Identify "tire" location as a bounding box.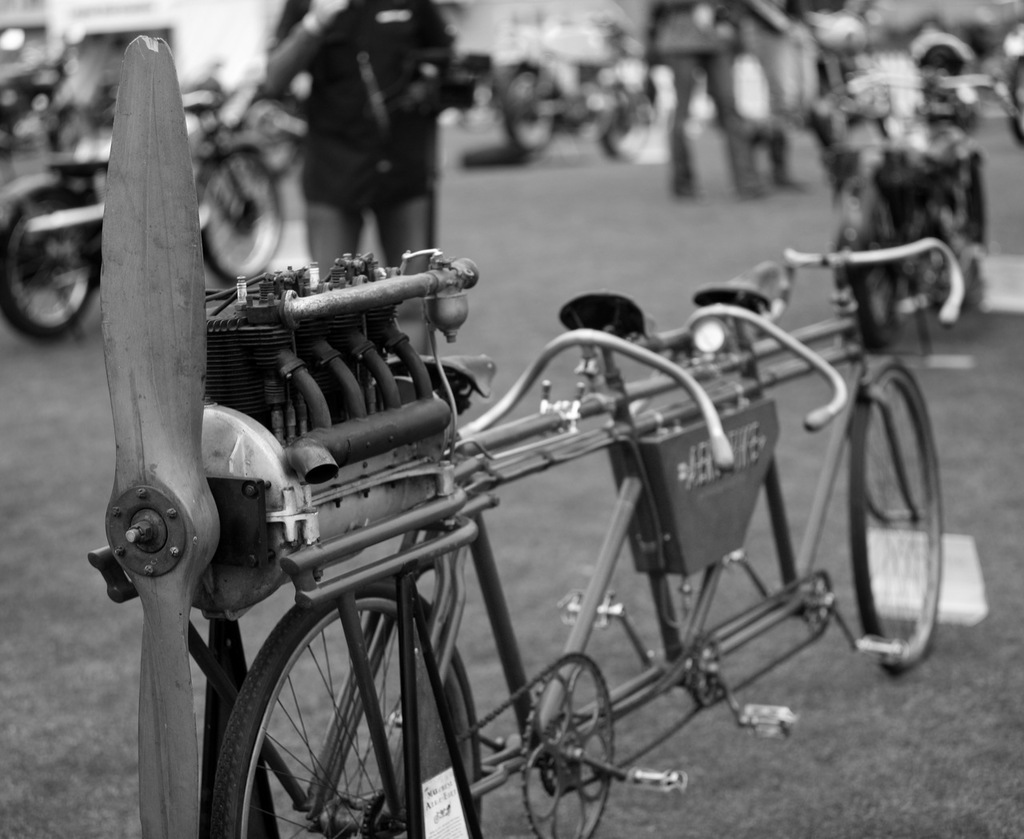
x1=486 y1=53 x2=566 y2=158.
